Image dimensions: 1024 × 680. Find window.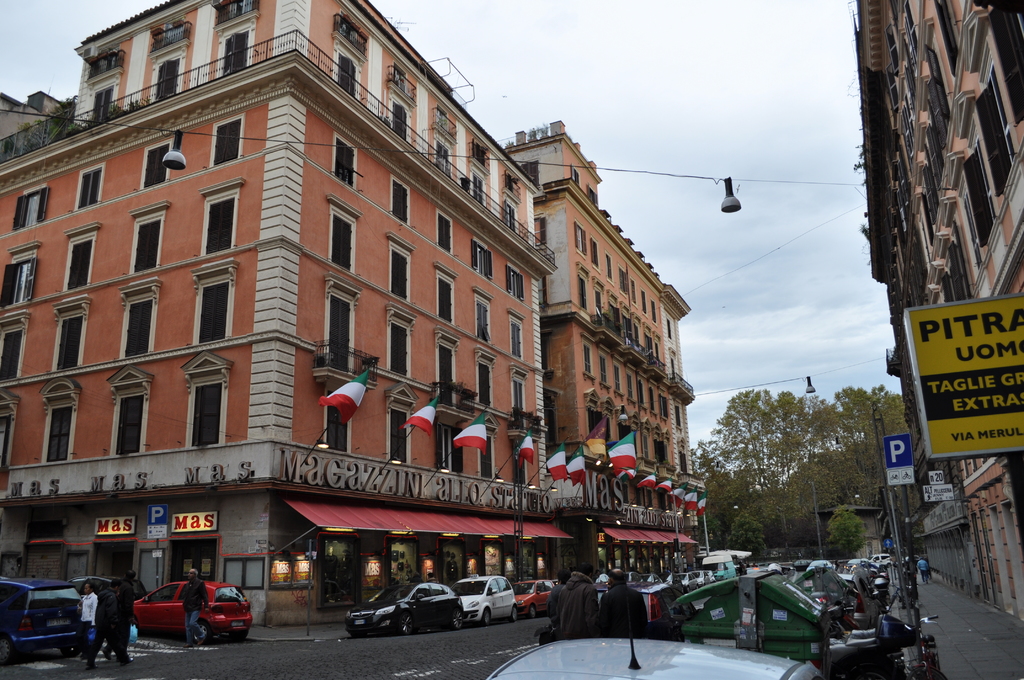
box(109, 367, 166, 457).
